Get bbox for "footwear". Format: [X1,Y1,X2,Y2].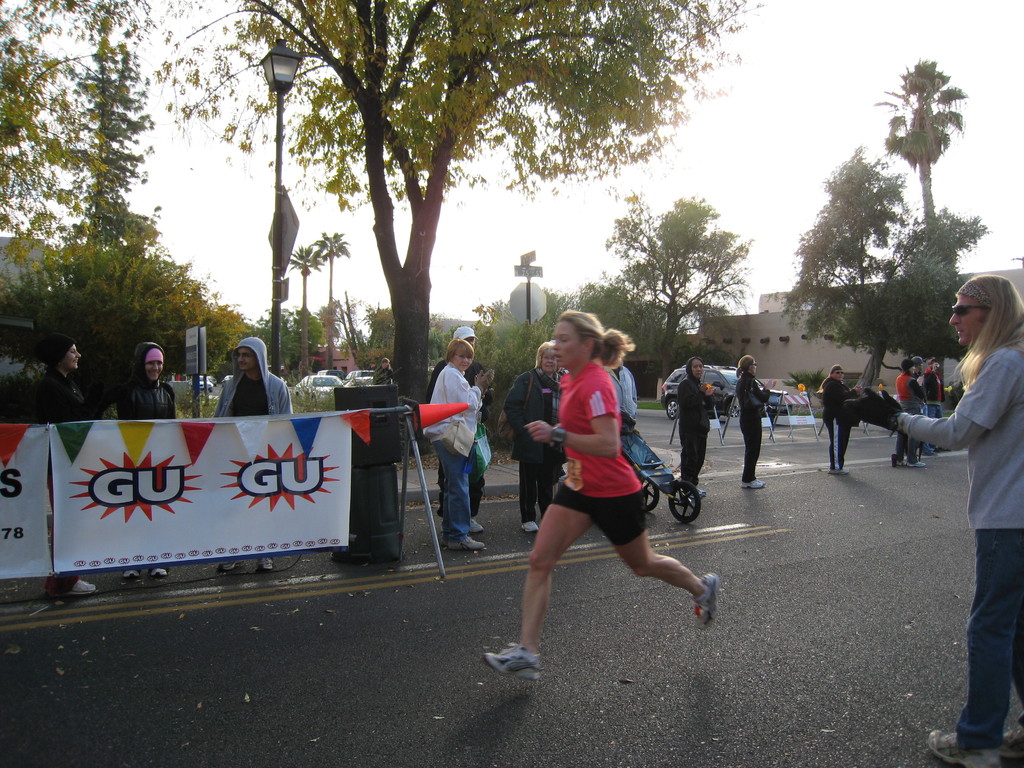
[518,517,536,534].
